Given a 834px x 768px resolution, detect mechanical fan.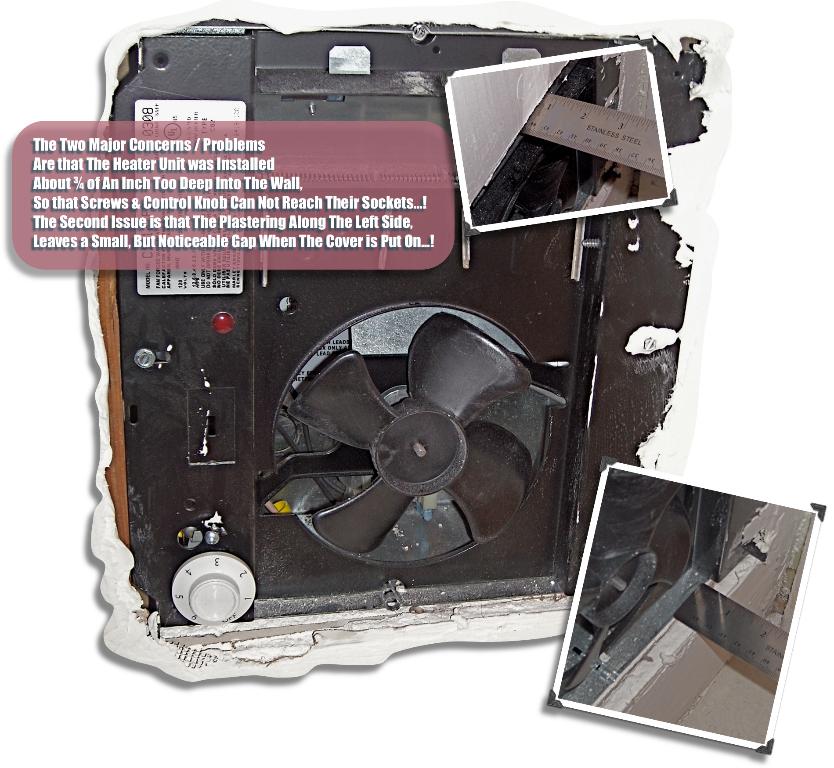
select_region(270, 301, 554, 563).
